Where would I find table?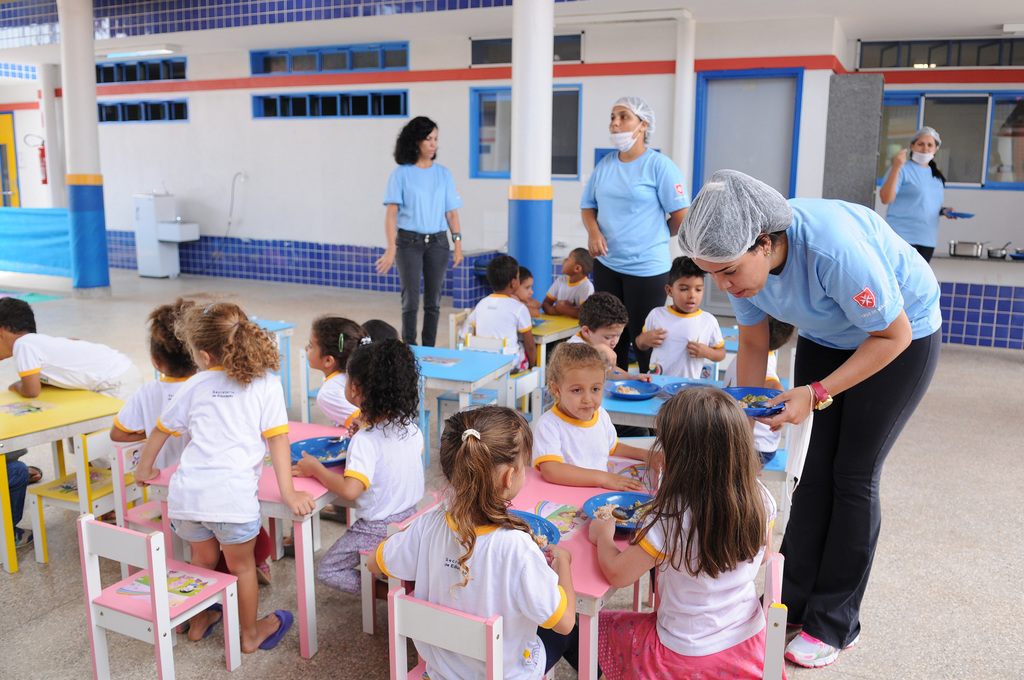
At region(525, 310, 586, 370).
